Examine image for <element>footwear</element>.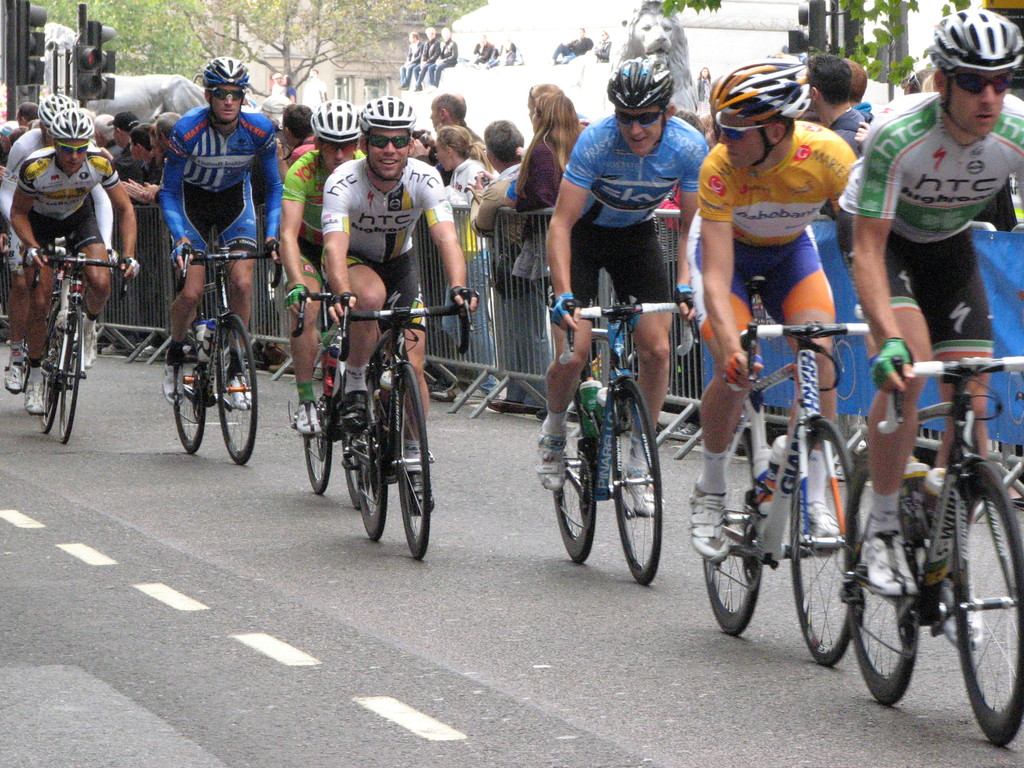
Examination result: [623,464,665,516].
